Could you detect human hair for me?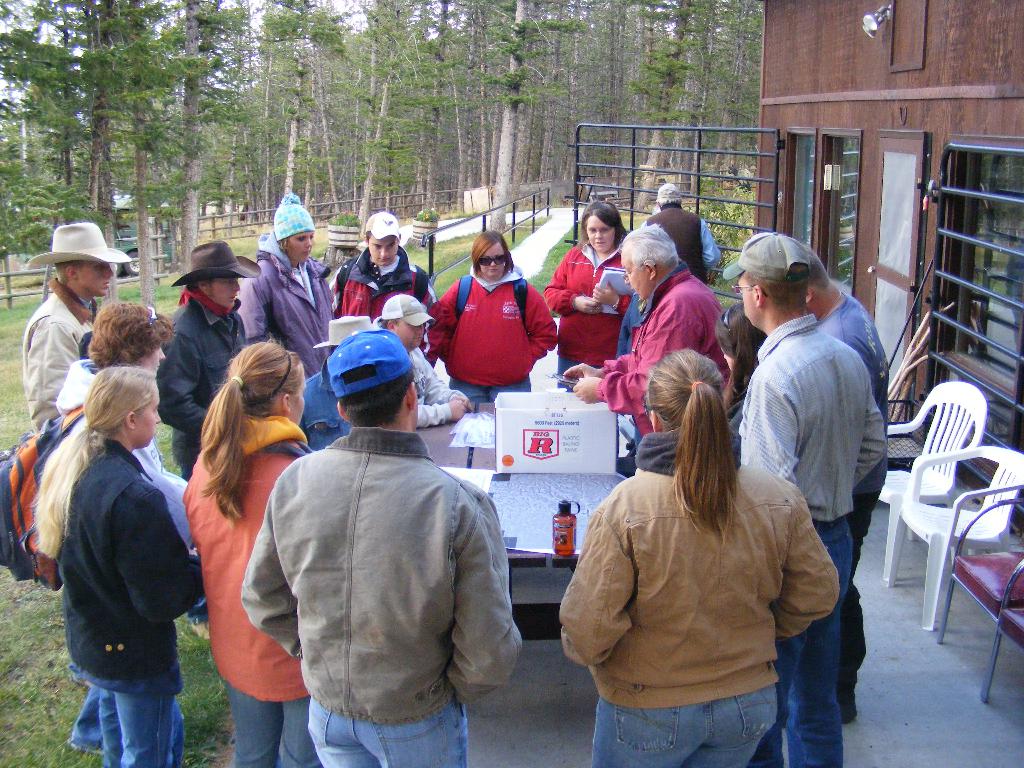
Detection result: <bbox>280, 234, 292, 252</bbox>.
